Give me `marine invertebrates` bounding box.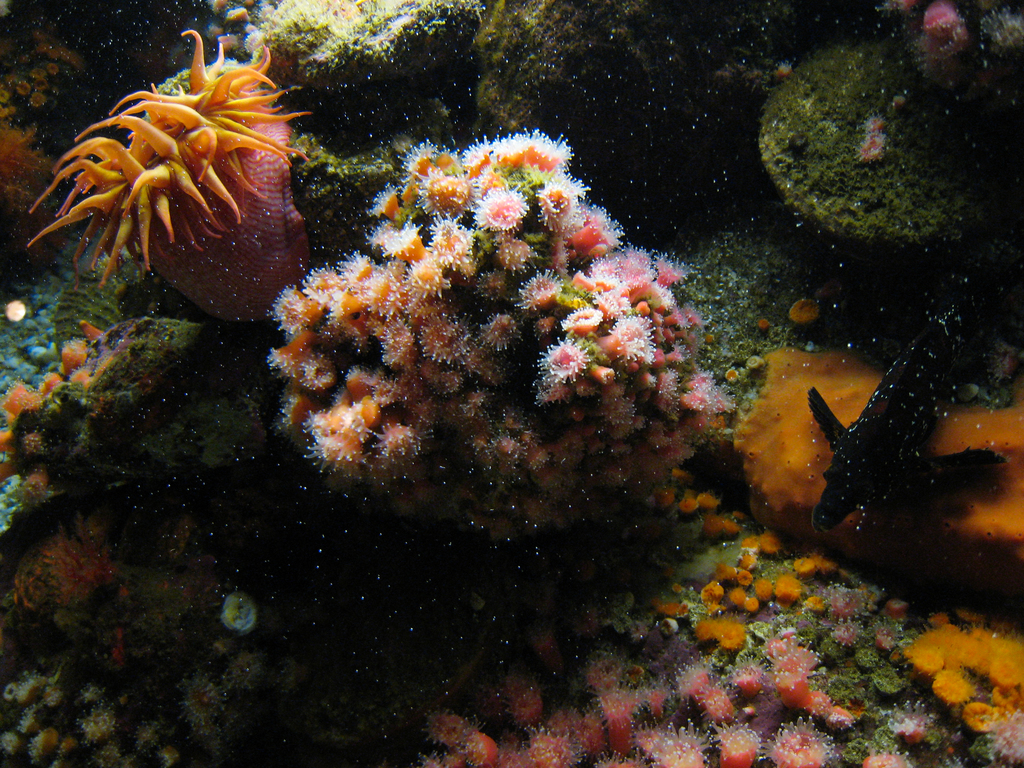
(923, 666, 969, 723).
